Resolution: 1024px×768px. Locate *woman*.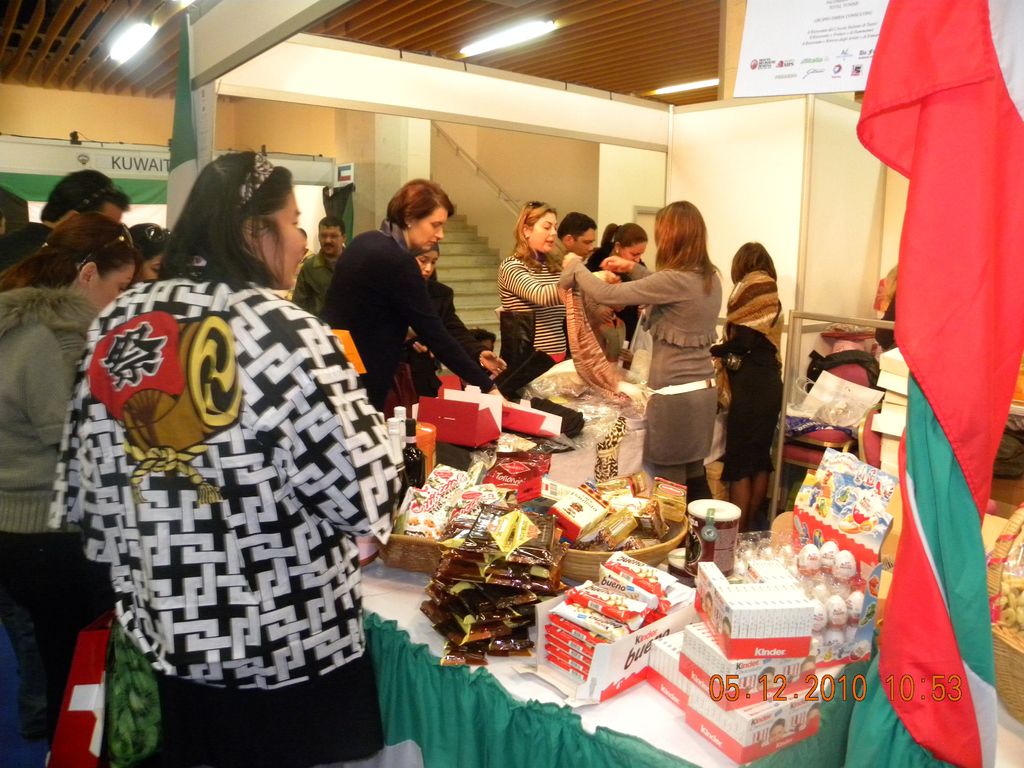
l=703, t=239, r=795, b=524.
